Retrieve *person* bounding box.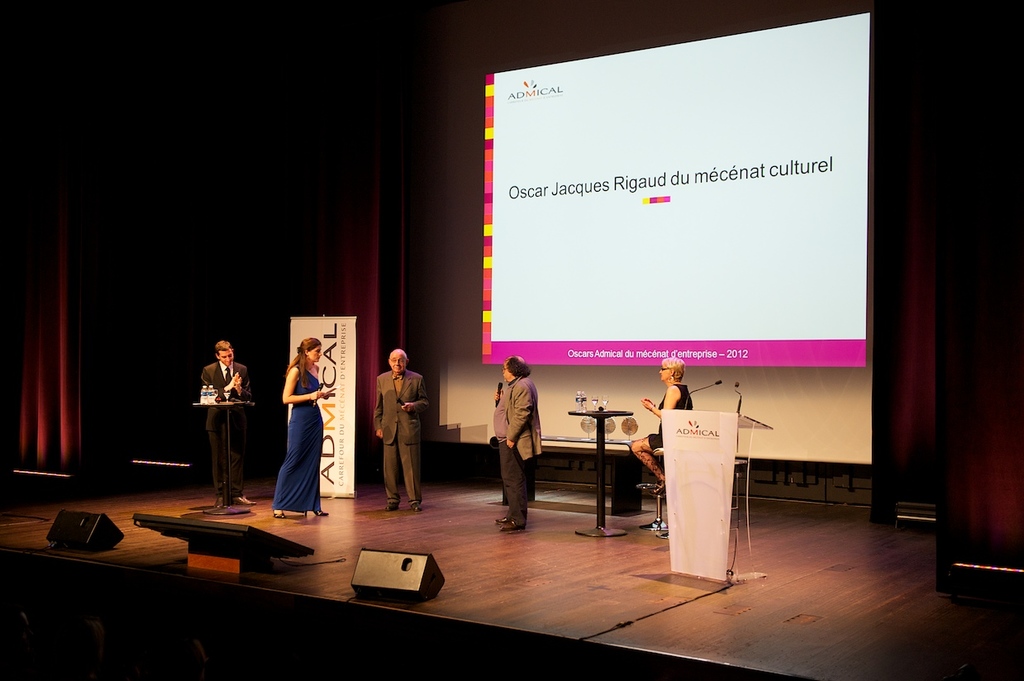
Bounding box: 371,347,426,508.
